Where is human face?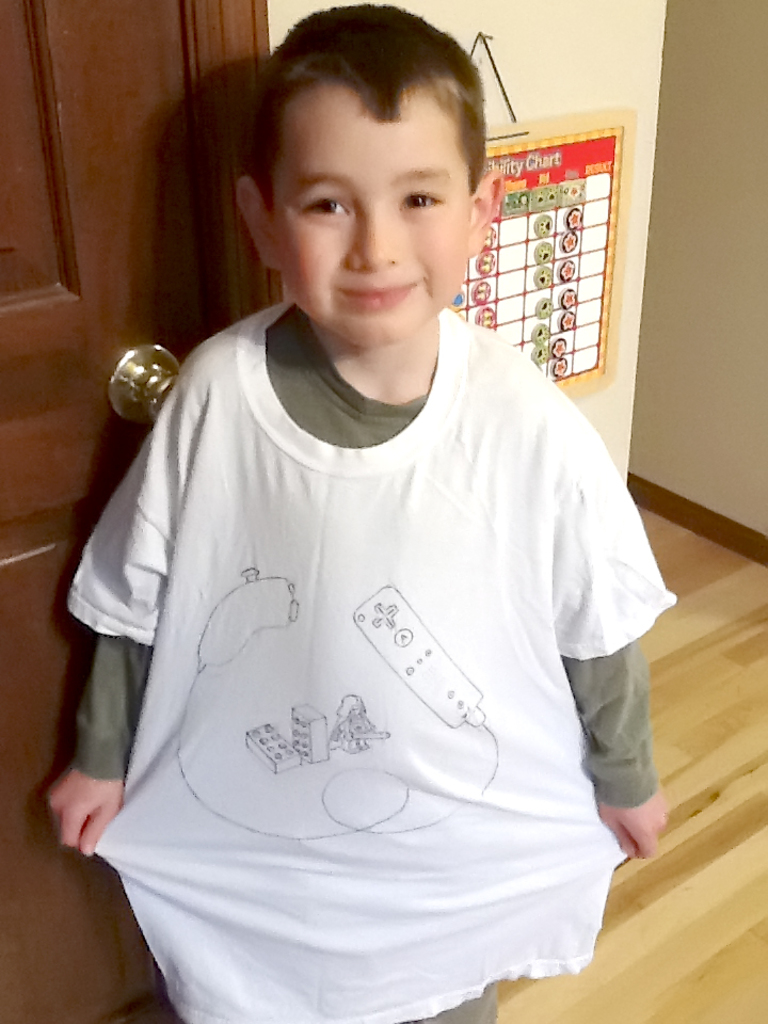
box(266, 80, 478, 349).
